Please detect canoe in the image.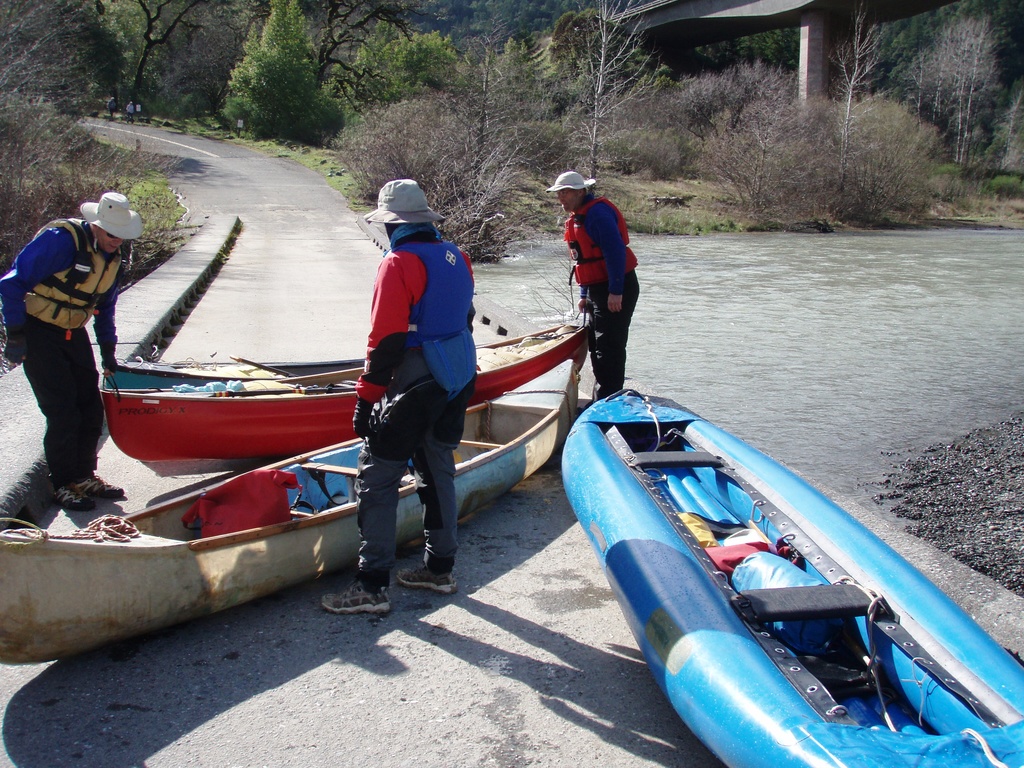
left=558, top=384, right=1023, bottom=767.
